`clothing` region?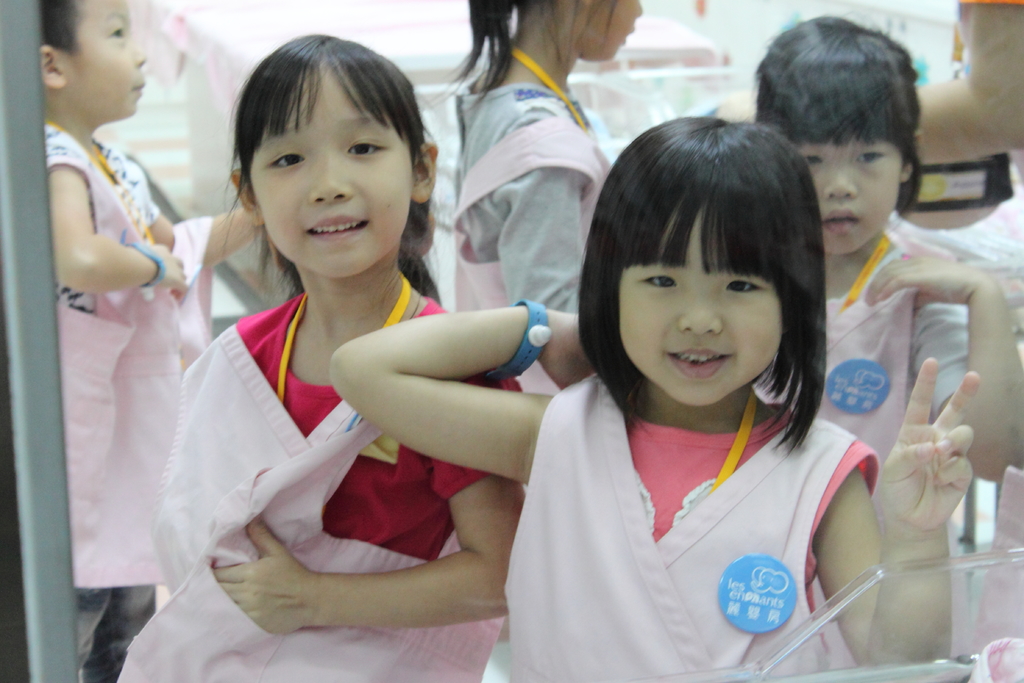
box=[451, 83, 614, 395]
